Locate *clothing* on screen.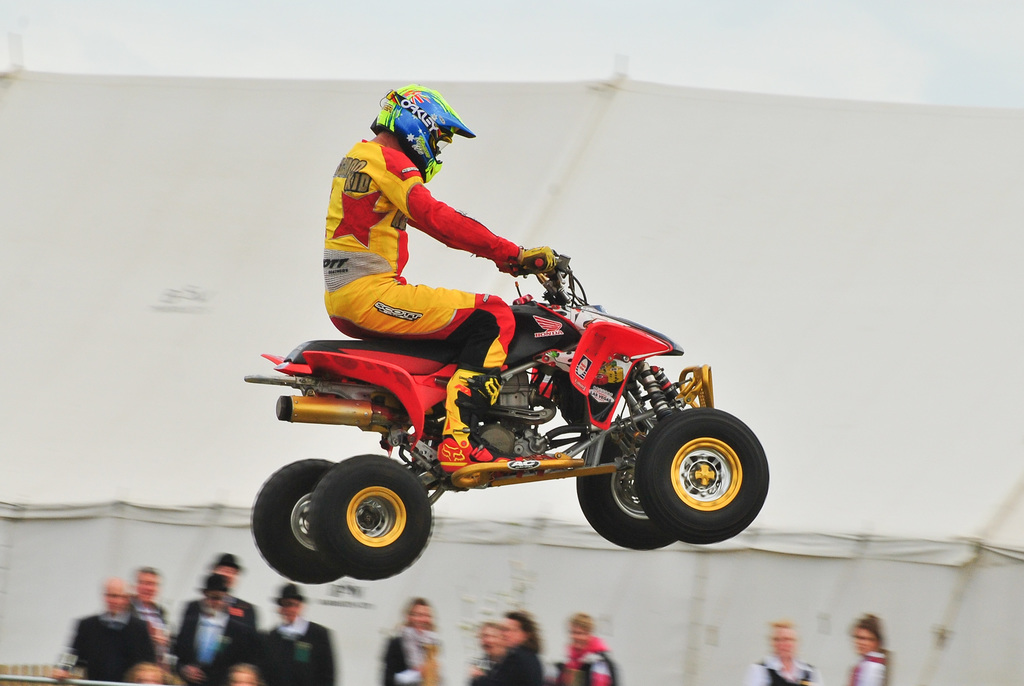
On screen at <region>63, 591, 156, 683</region>.
